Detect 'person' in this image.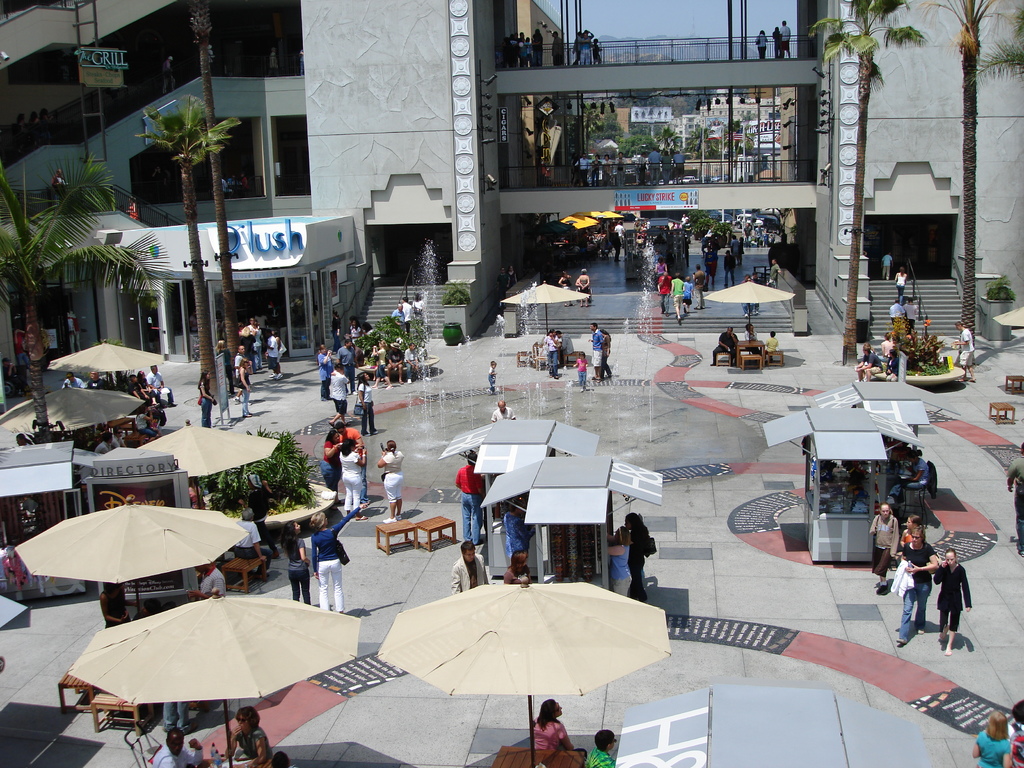
Detection: [1007,441,1023,557].
